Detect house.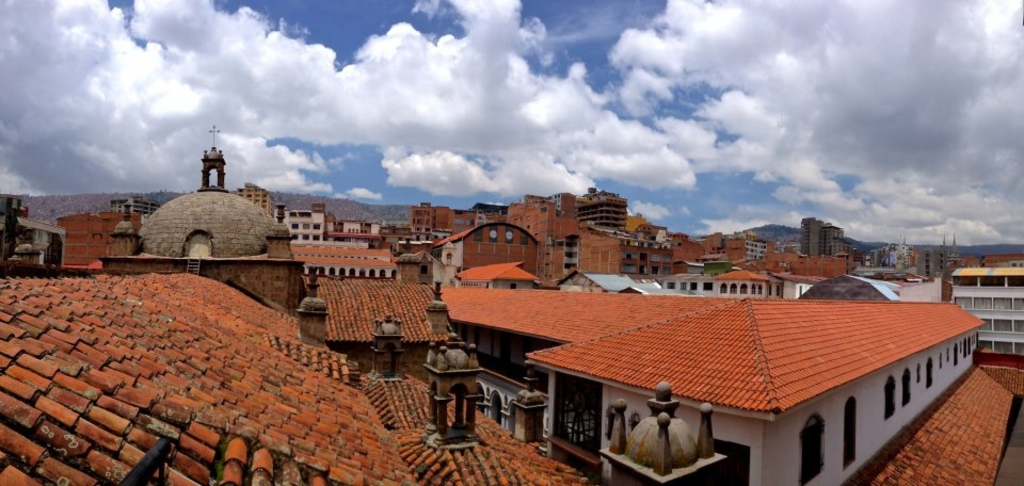
Detected at 942:268:1023:361.
